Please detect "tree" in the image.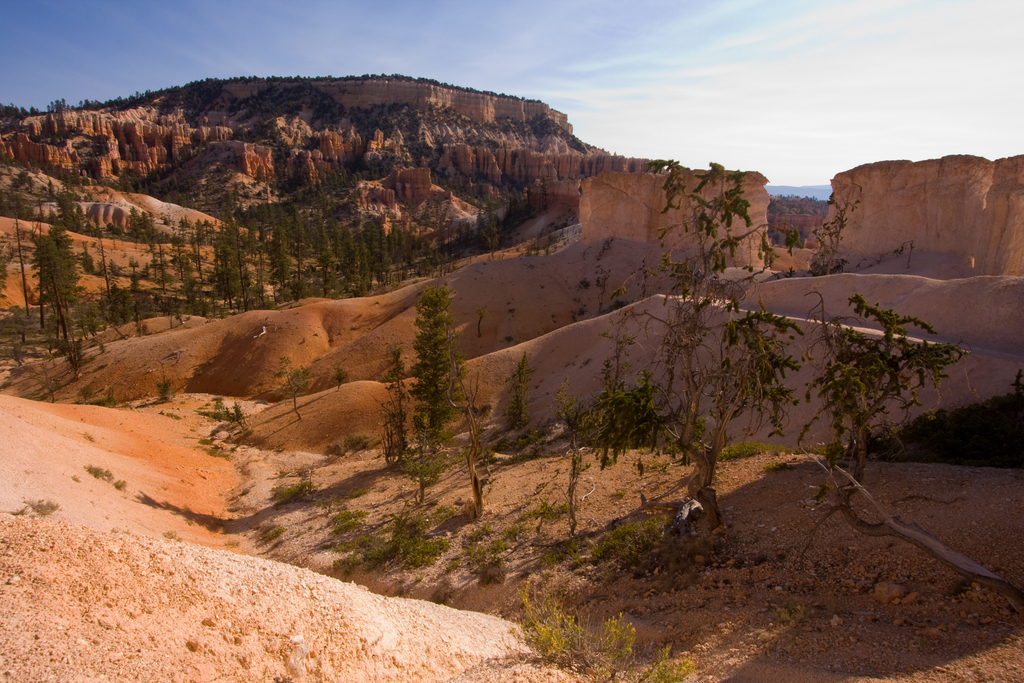
801, 293, 971, 516.
